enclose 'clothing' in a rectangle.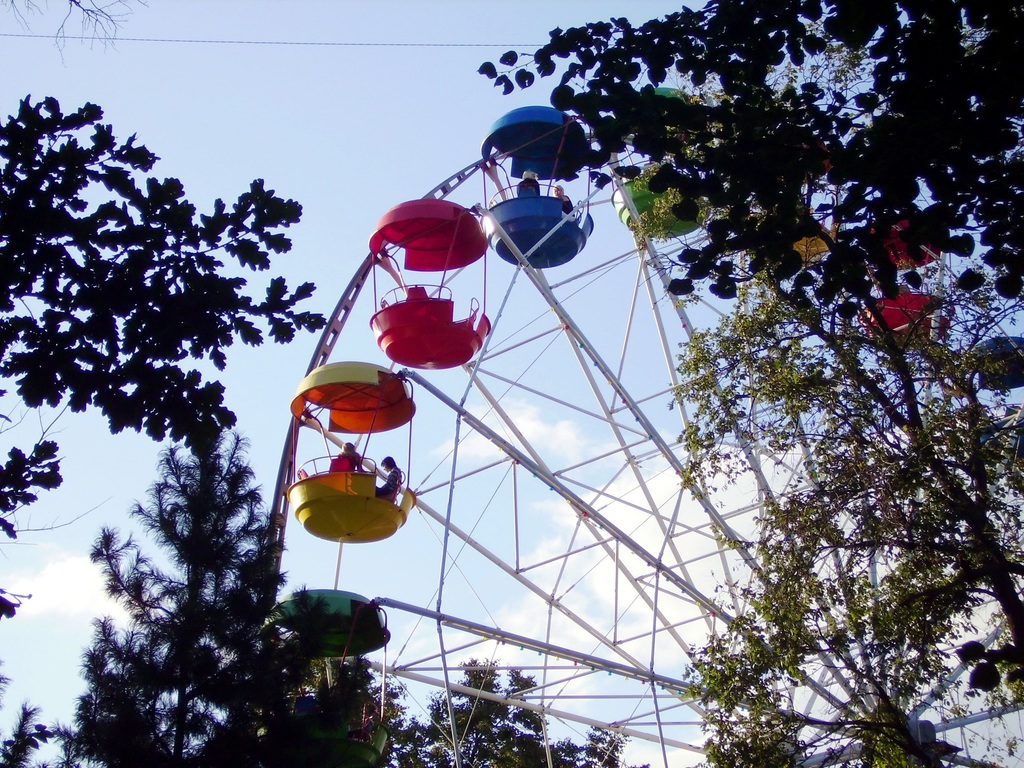
516/182/538/195.
